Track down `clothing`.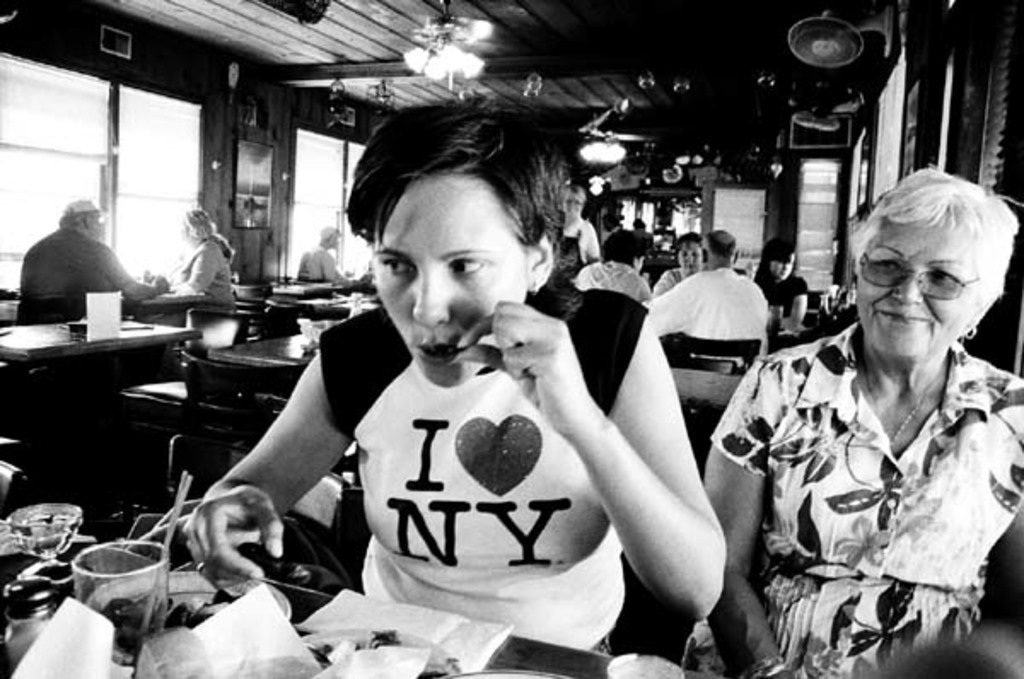
Tracked to {"x1": 15, "y1": 227, "x2": 128, "y2": 329}.
